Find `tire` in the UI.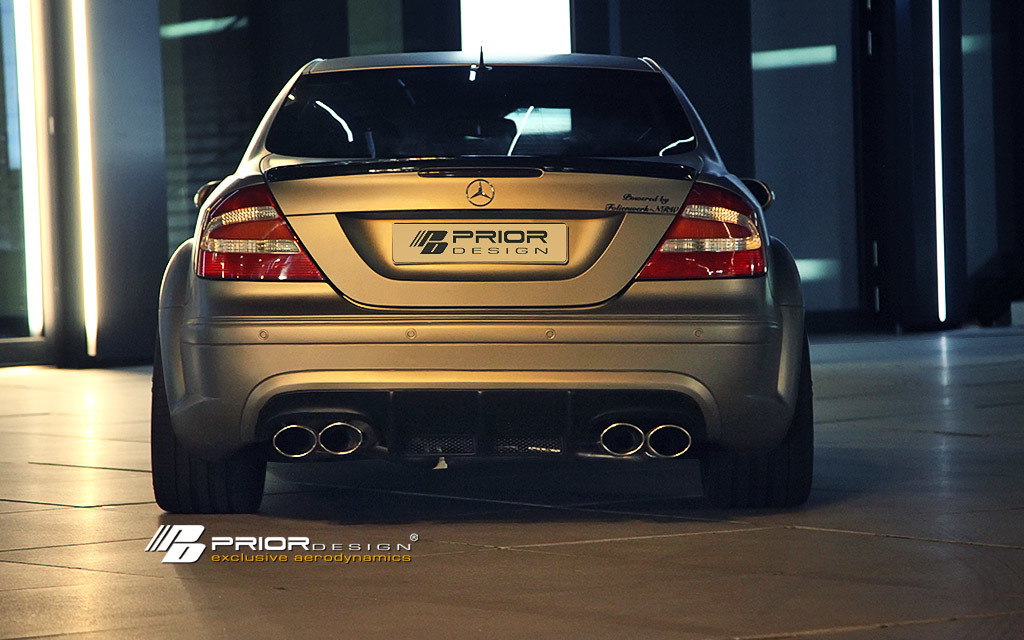
UI element at <bbox>153, 333, 275, 514</bbox>.
